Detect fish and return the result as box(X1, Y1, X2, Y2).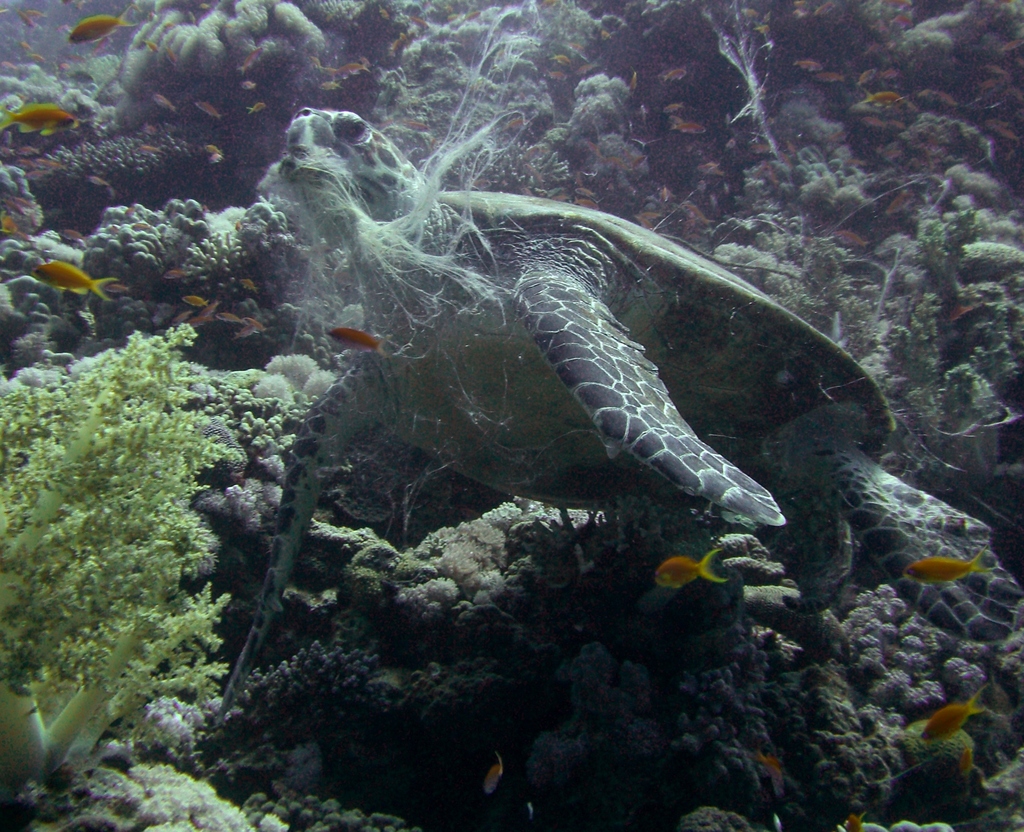
box(148, 9, 156, 20).
